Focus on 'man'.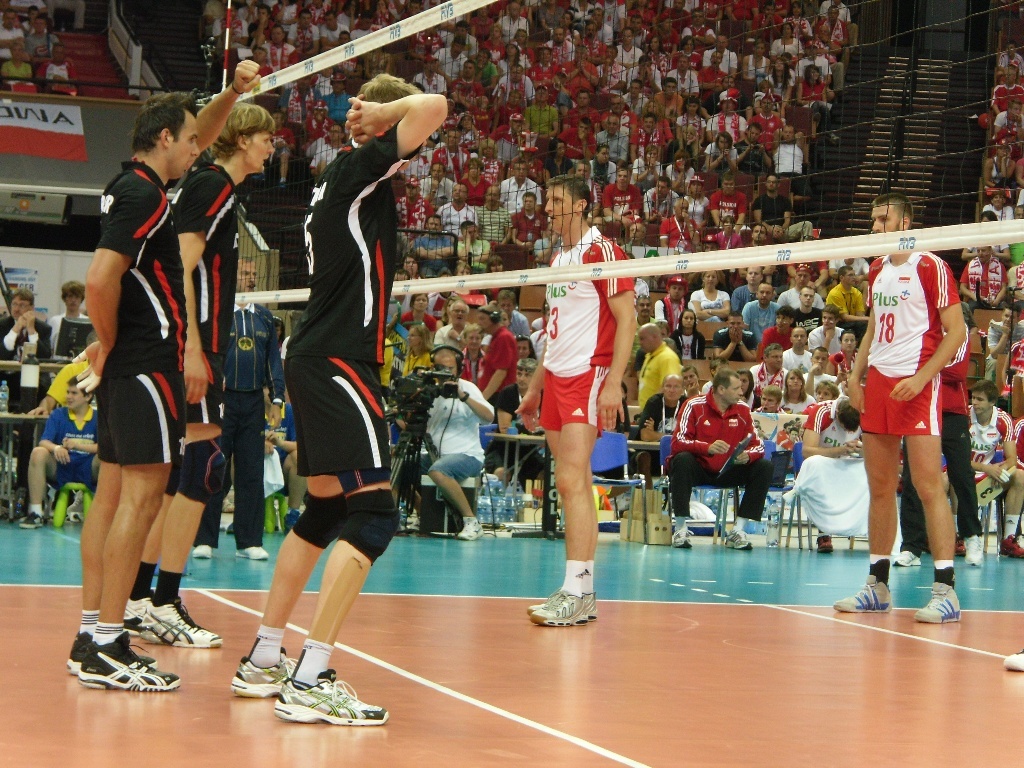
Focused at <box>409,58,448,99</box>.
